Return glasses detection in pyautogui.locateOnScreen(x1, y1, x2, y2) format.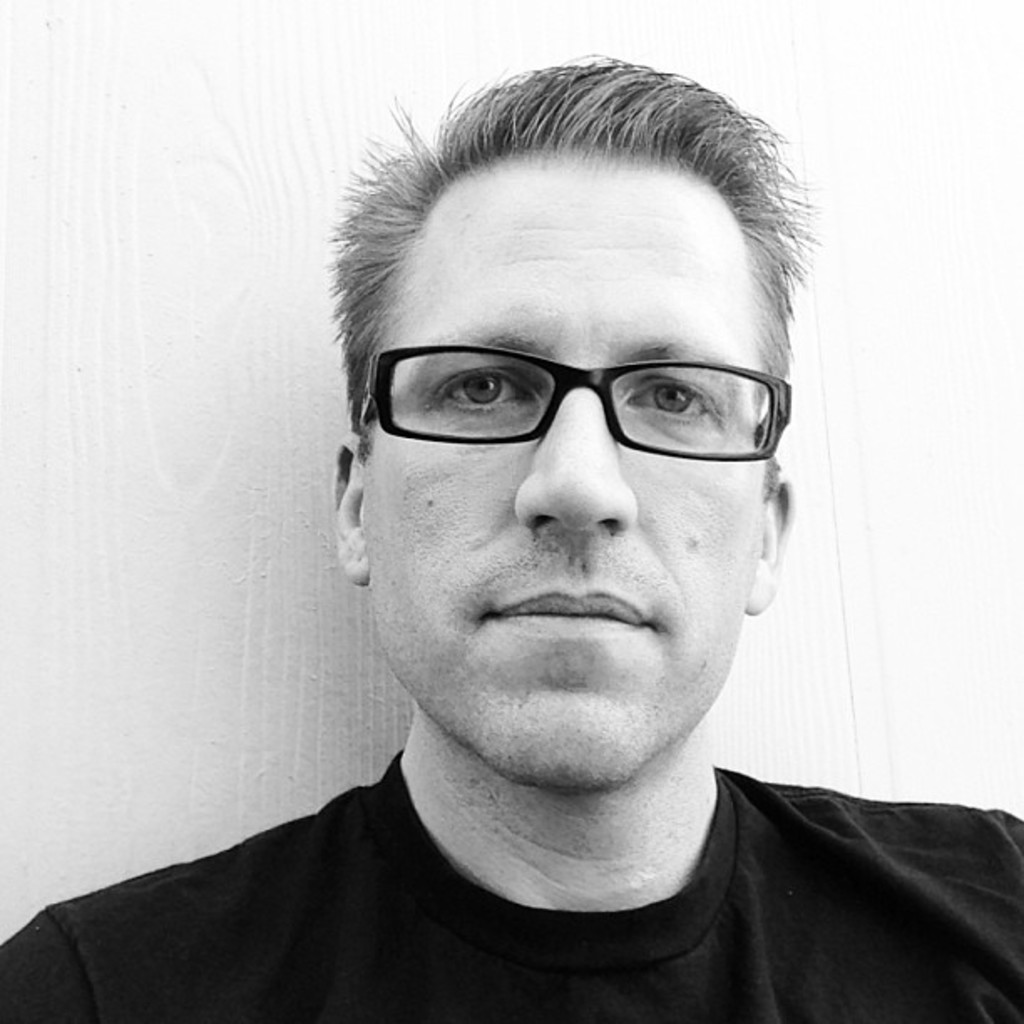
pyautogui.locateOnScreen(338, 328, 796, 475).
